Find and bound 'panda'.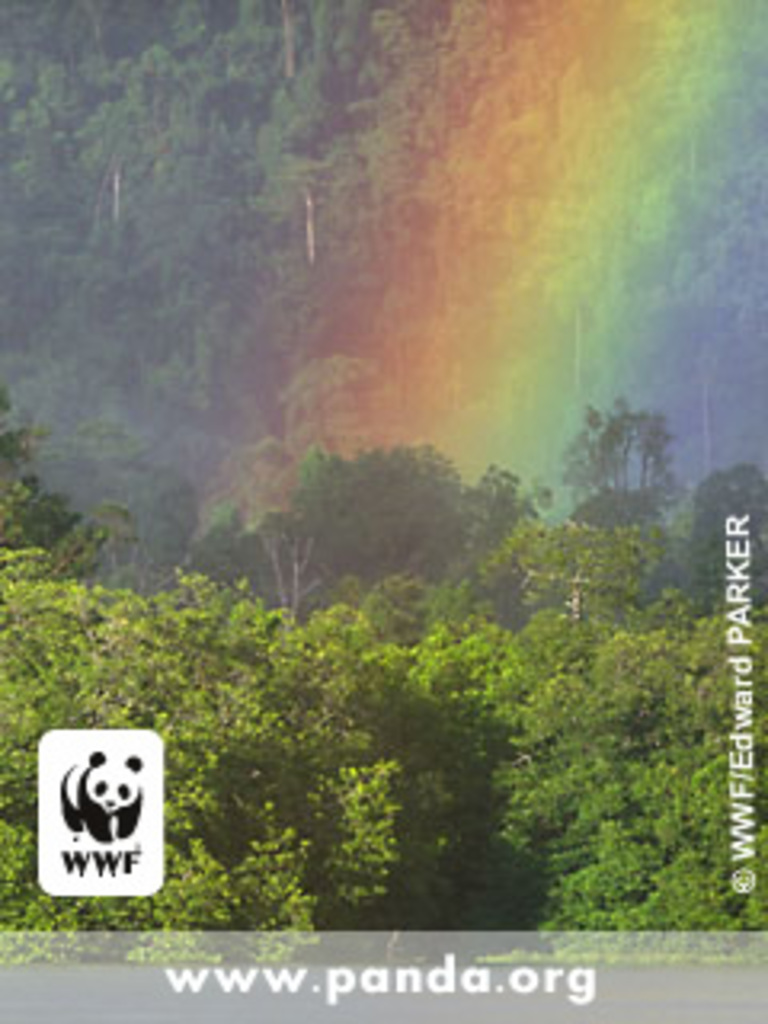
Bound: 58, 742, 144, 842.
